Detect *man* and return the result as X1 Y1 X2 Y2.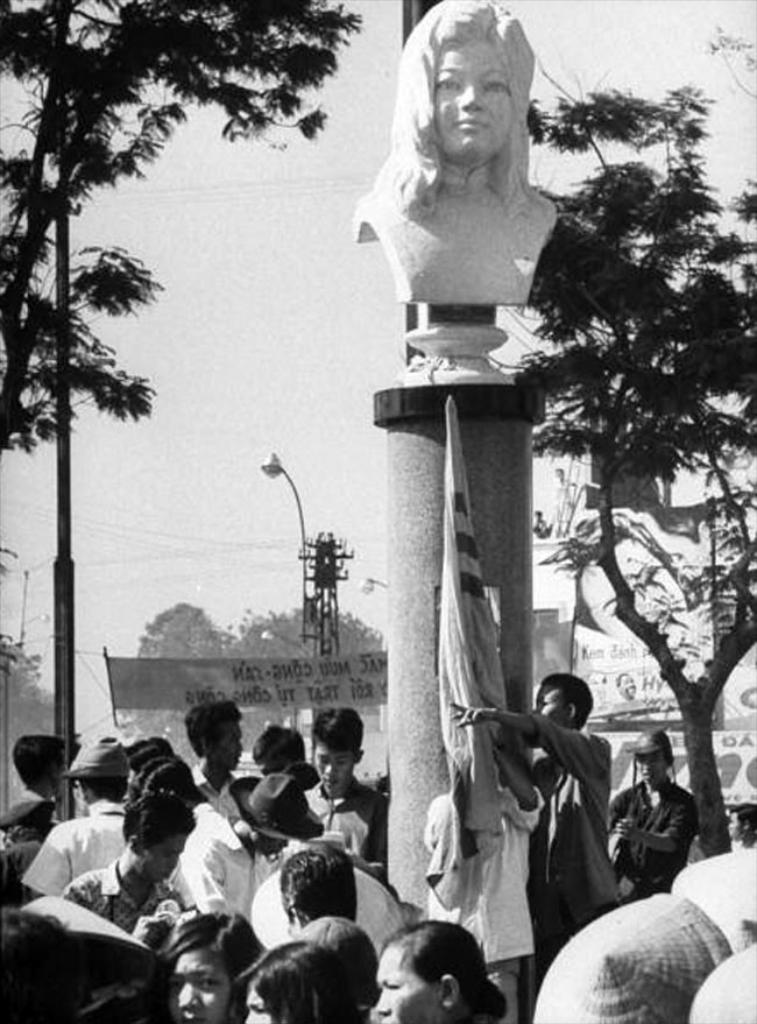
446 670 629 955.
